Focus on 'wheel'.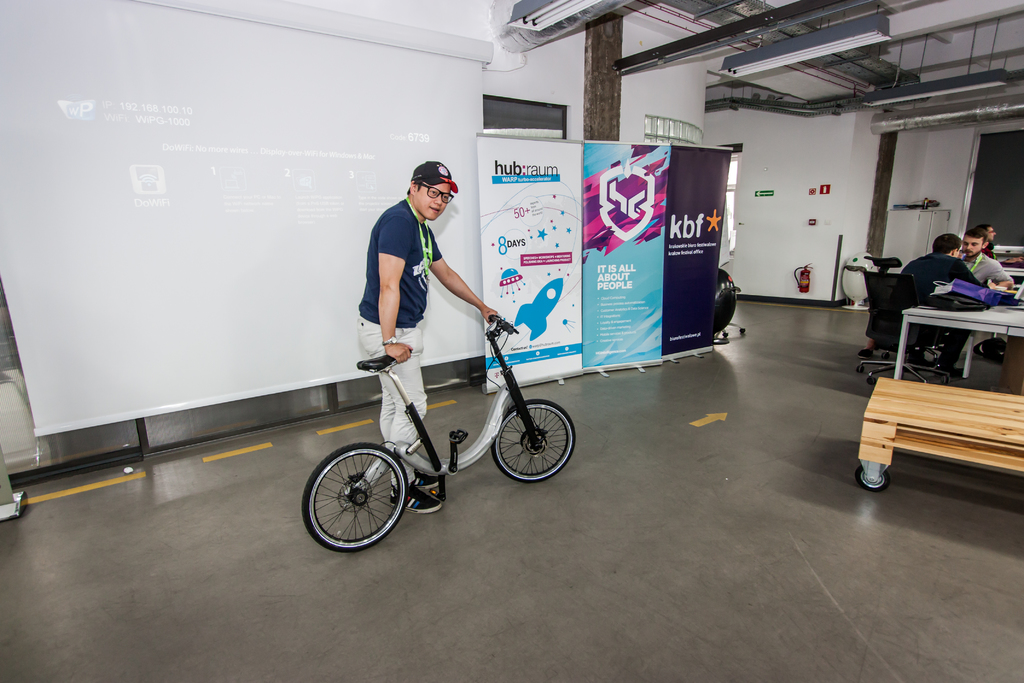
Focused at BBox(490, 399, 573, 483).
